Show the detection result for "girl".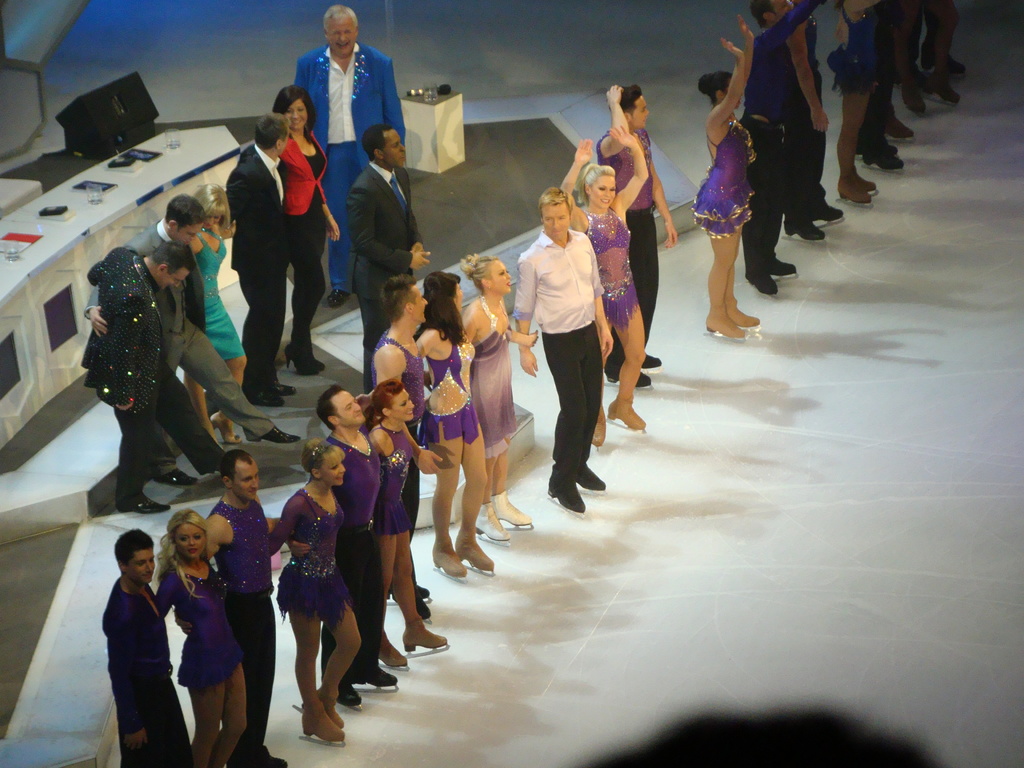
(463, 246, 533, 541).
